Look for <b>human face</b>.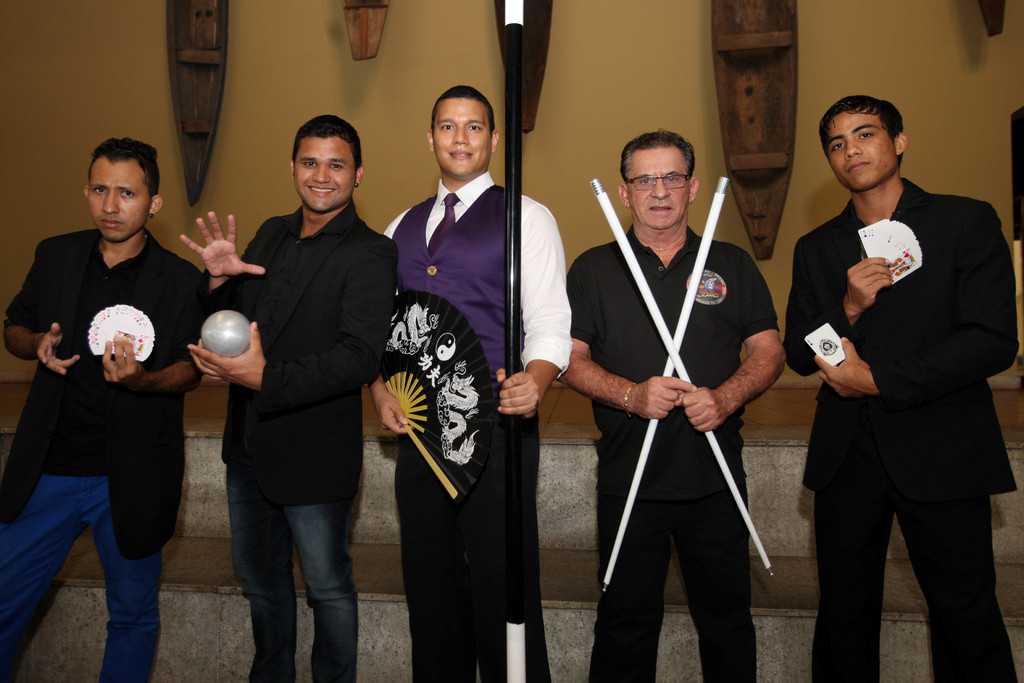
Found: 291 132 359 215.
